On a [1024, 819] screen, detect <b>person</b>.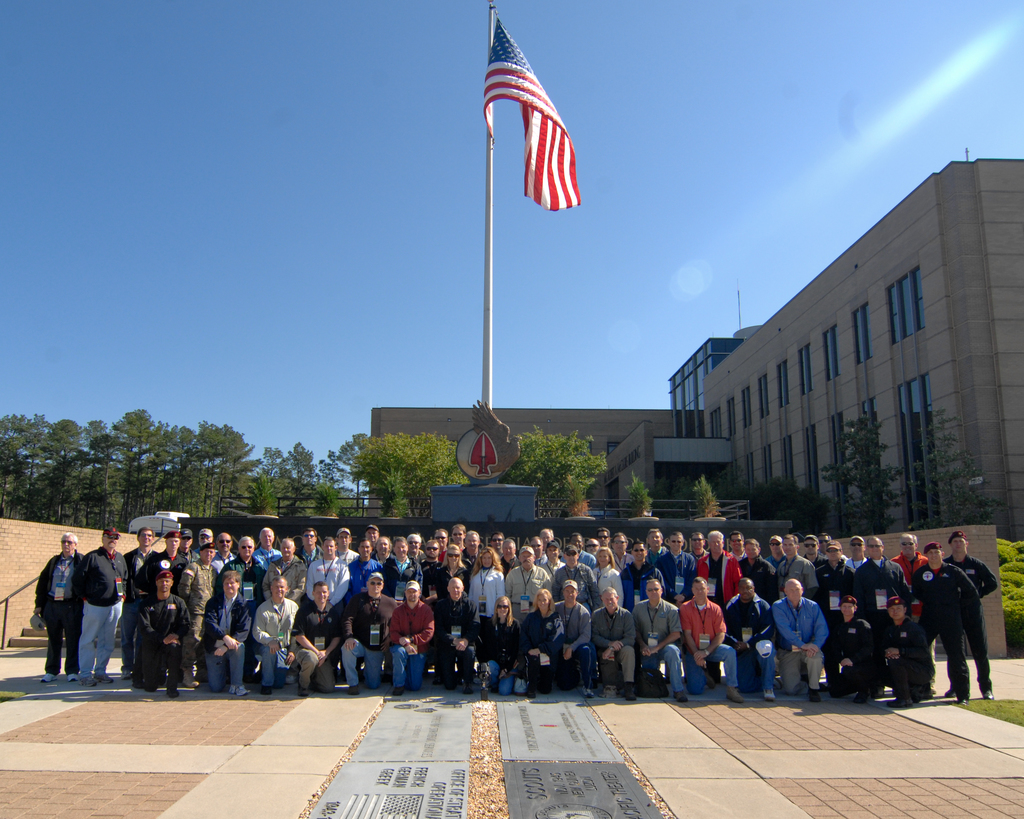
{"x1": 555, "y1": 578, "x2": 596, "y2": 692}.
